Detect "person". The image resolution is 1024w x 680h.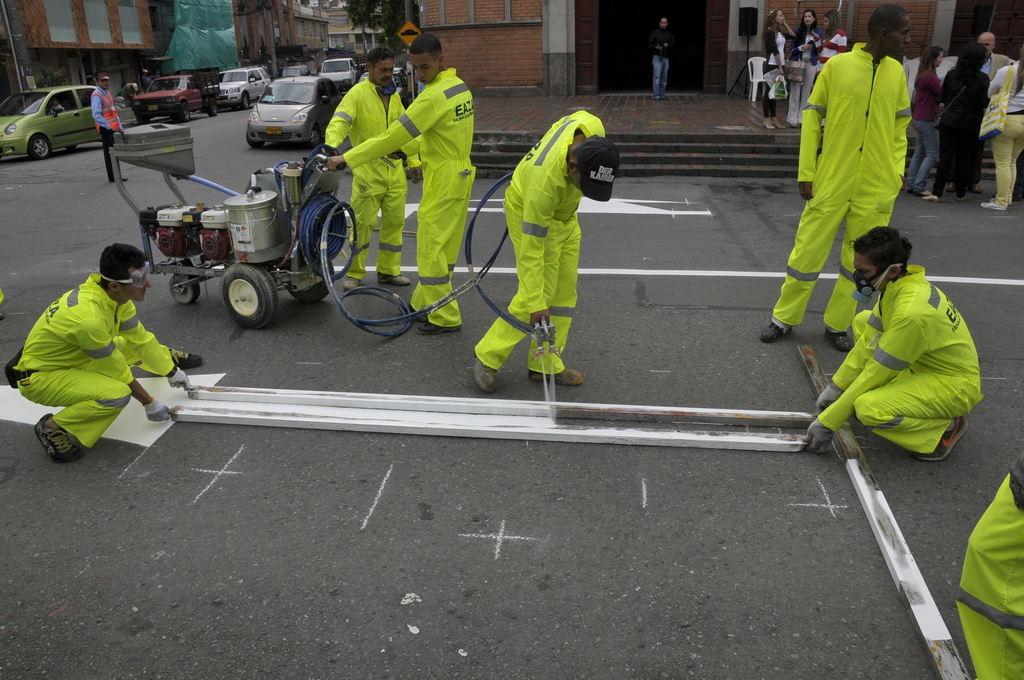
<box>805,8,846,108</box>.
